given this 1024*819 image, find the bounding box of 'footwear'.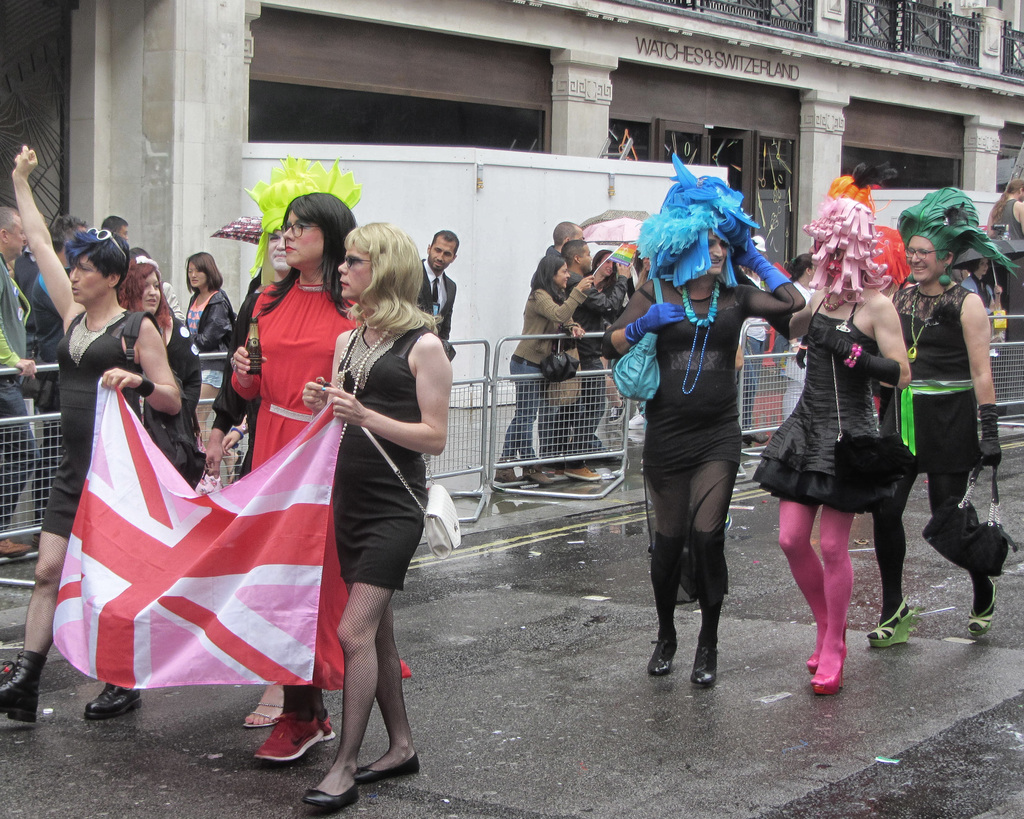
locate(300, 779, 362, 806).
